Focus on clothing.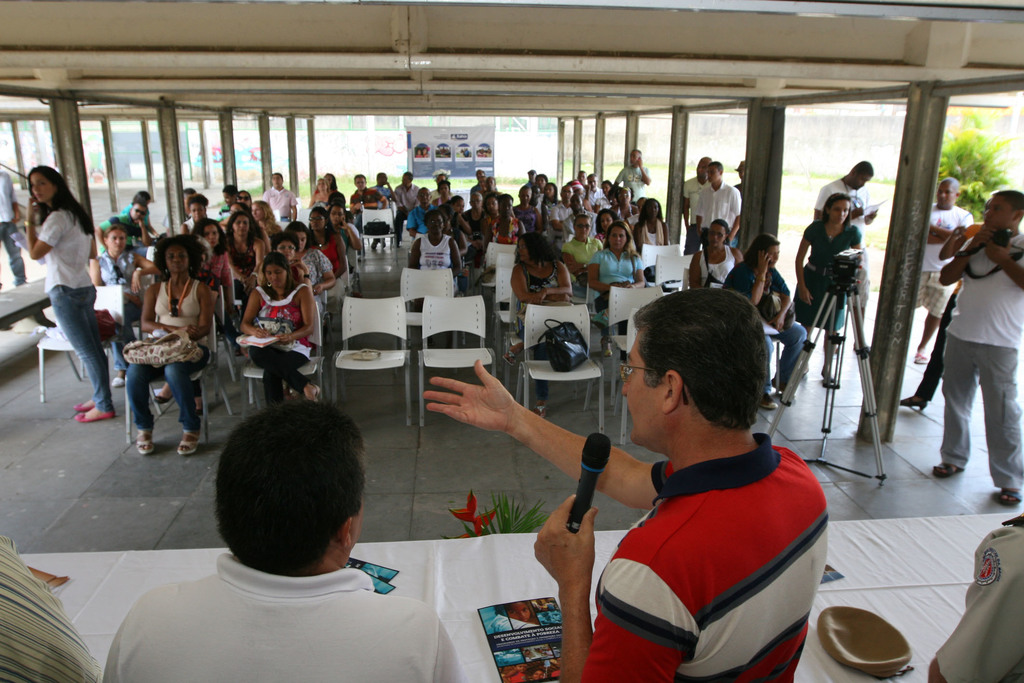
Focused at locate(92, 242, 145, 373).
